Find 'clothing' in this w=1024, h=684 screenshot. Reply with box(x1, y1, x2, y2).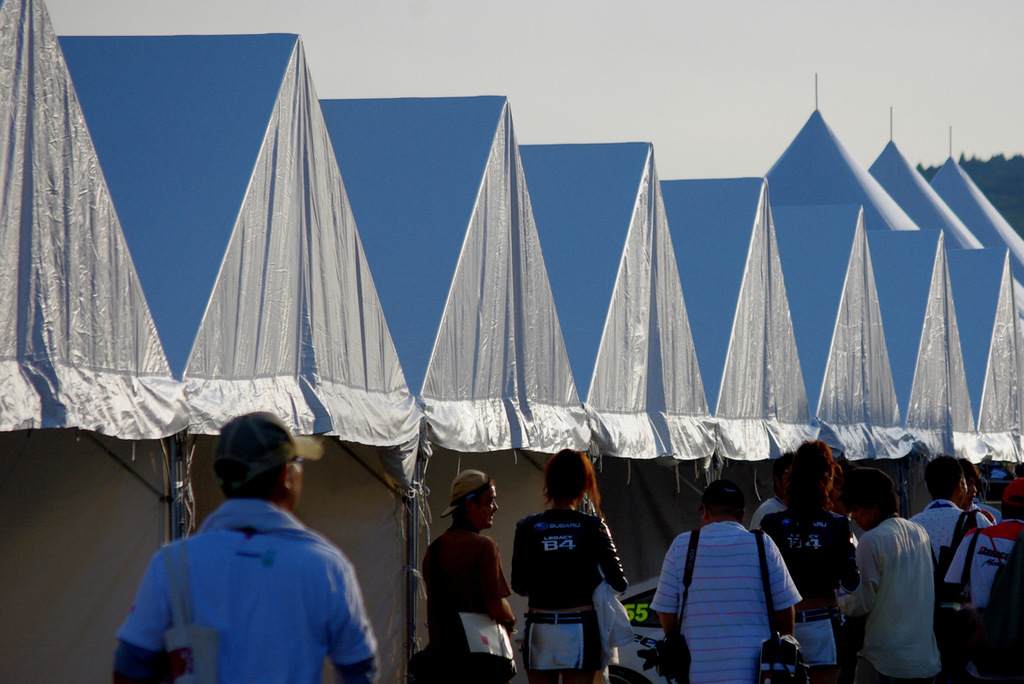
box(992, 469, 1023, 509).
